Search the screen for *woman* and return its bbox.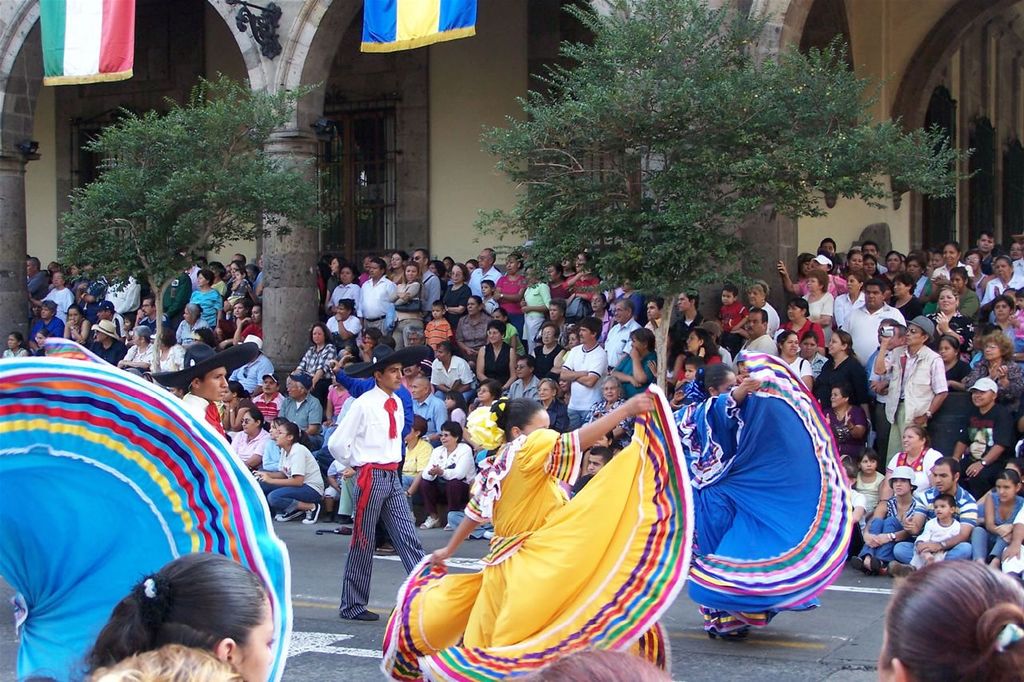
Found: pyautogui.locateOnScreen(60, 307, 89, 342).
